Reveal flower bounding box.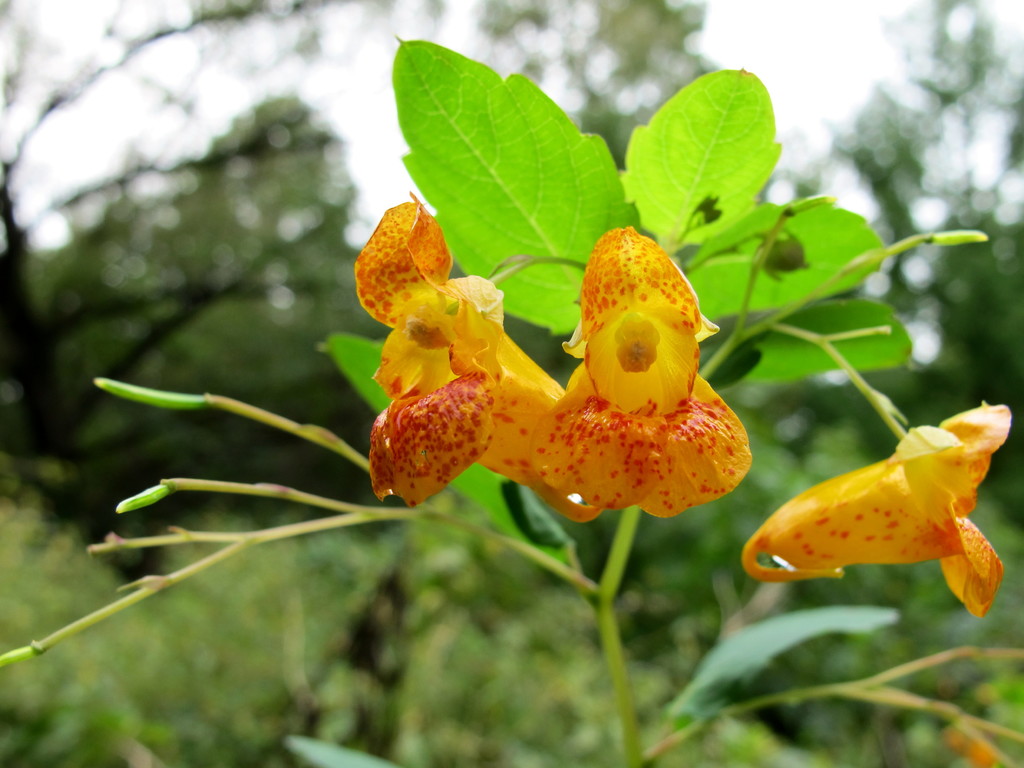
Revealed: pyautogui.locateOnScreen(346, 198, 568, 509).
